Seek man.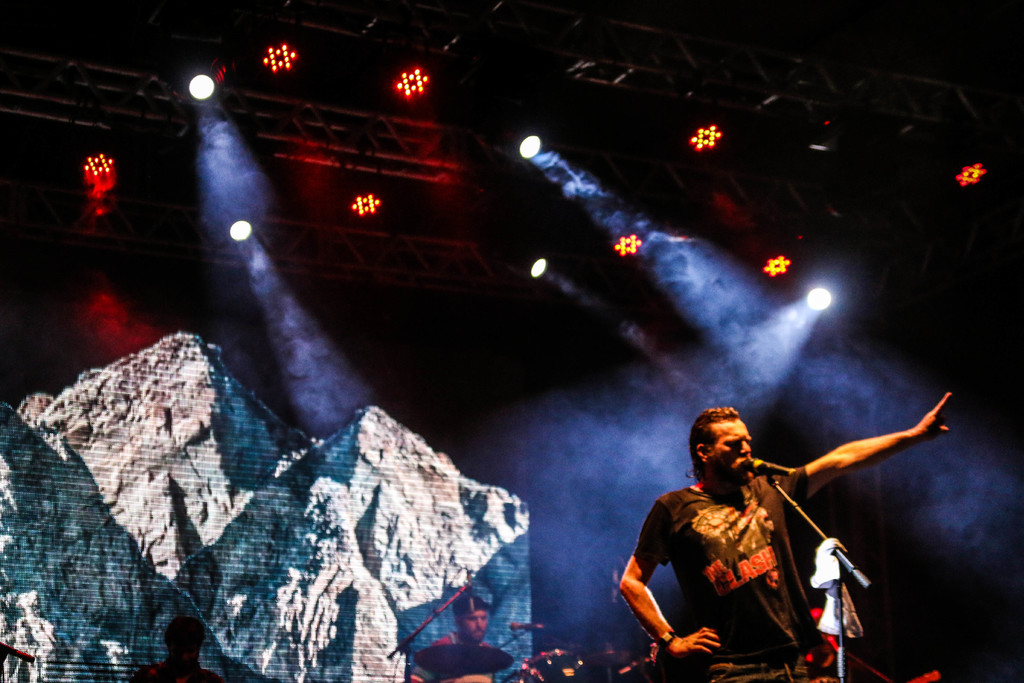
x1=409, y1=588, x2=525, y2=682.
